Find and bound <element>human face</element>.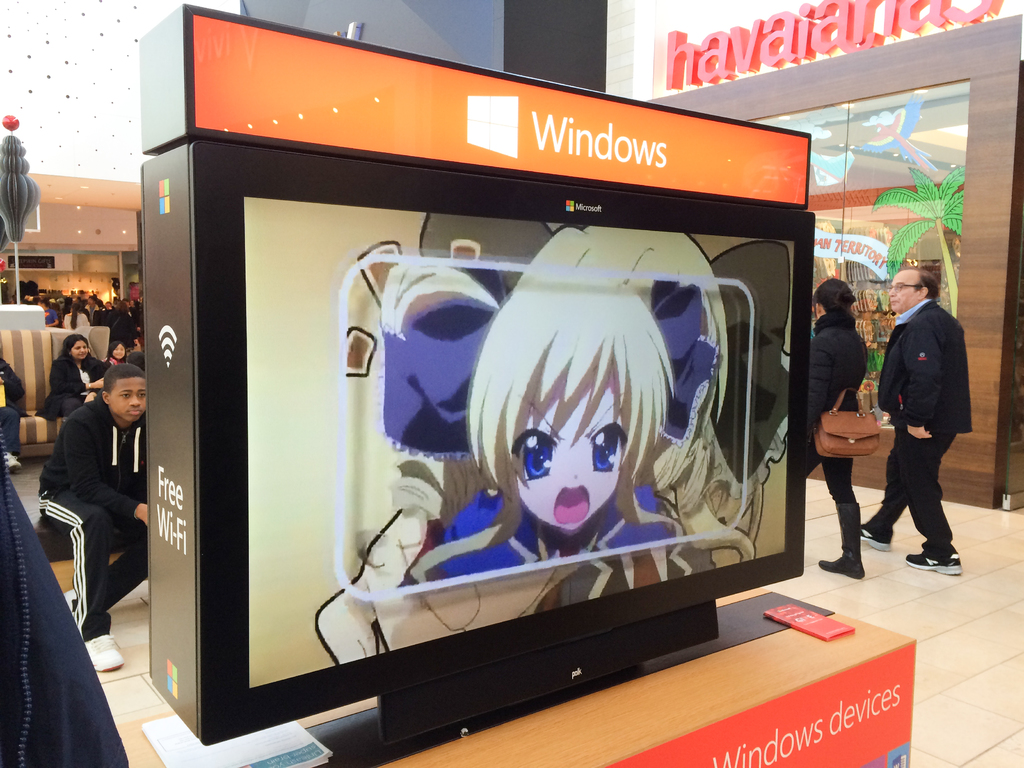
Bound: x1=113 y1=343 x2=124 y2=360.
